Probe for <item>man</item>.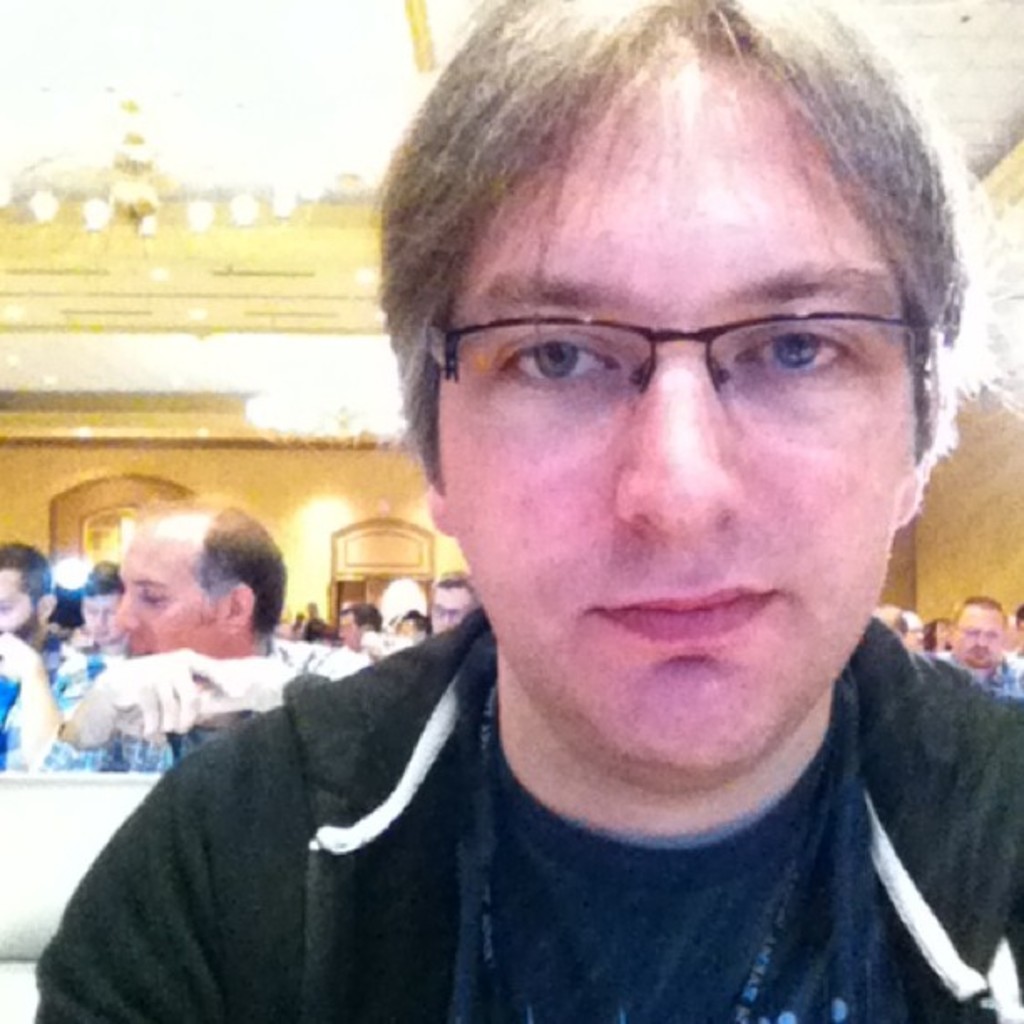
Probe result: crop(0, 530, 74, 676).
